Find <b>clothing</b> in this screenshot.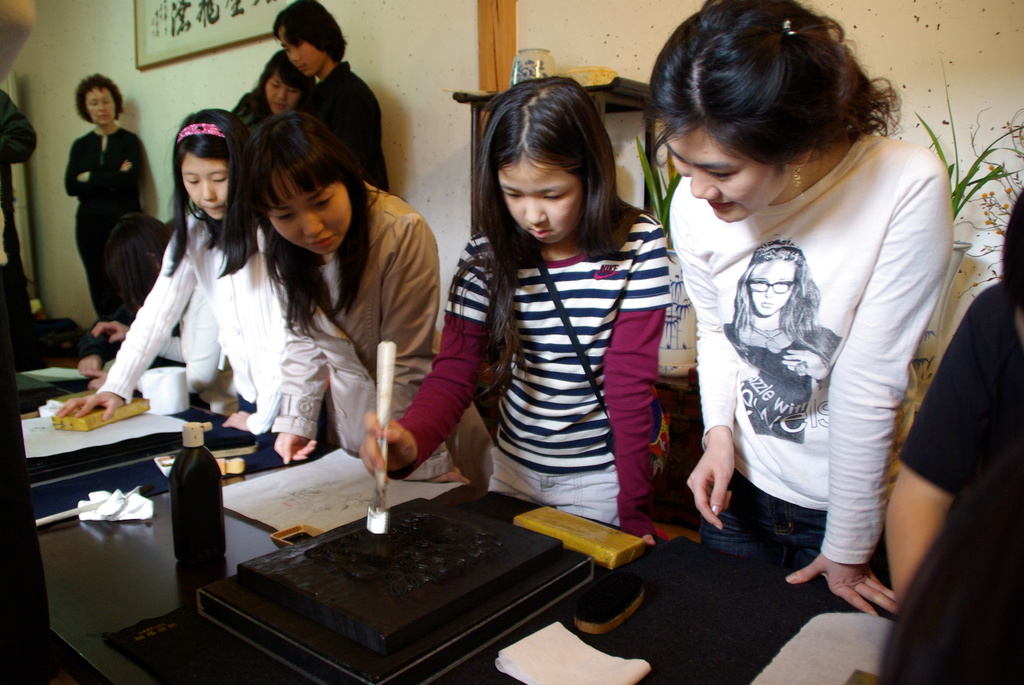
The bounding box for <b>clothing</b> is box=[664, 95, 952, 595].
